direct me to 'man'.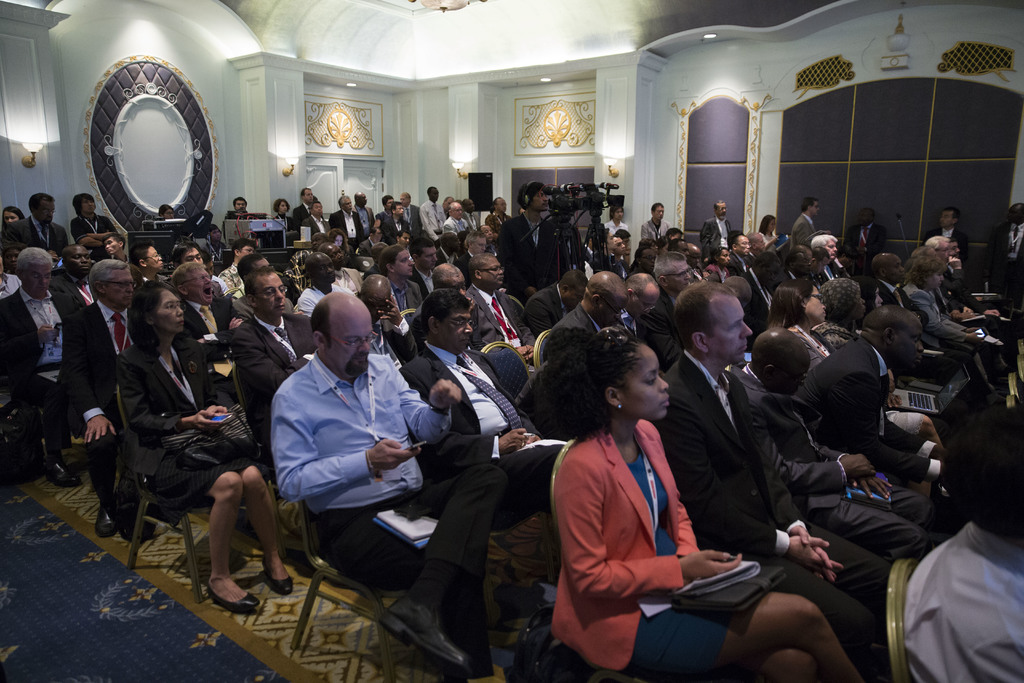
Direction: <bbox>476, 224, 496, 244</bbox>.
